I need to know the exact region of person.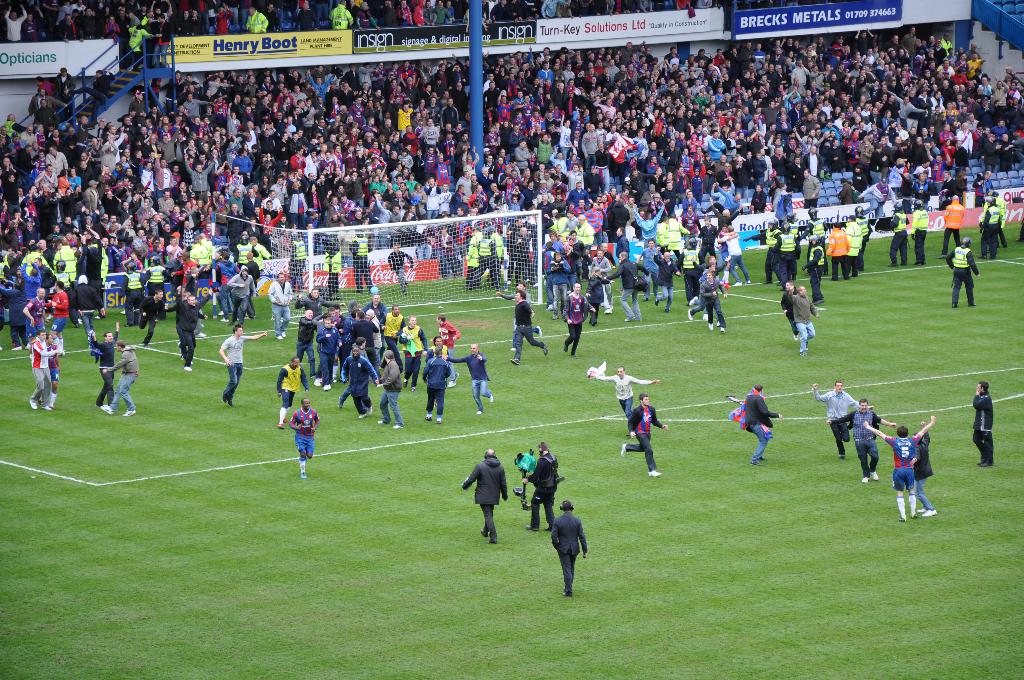
Region: 294, 310, 317, 368.
